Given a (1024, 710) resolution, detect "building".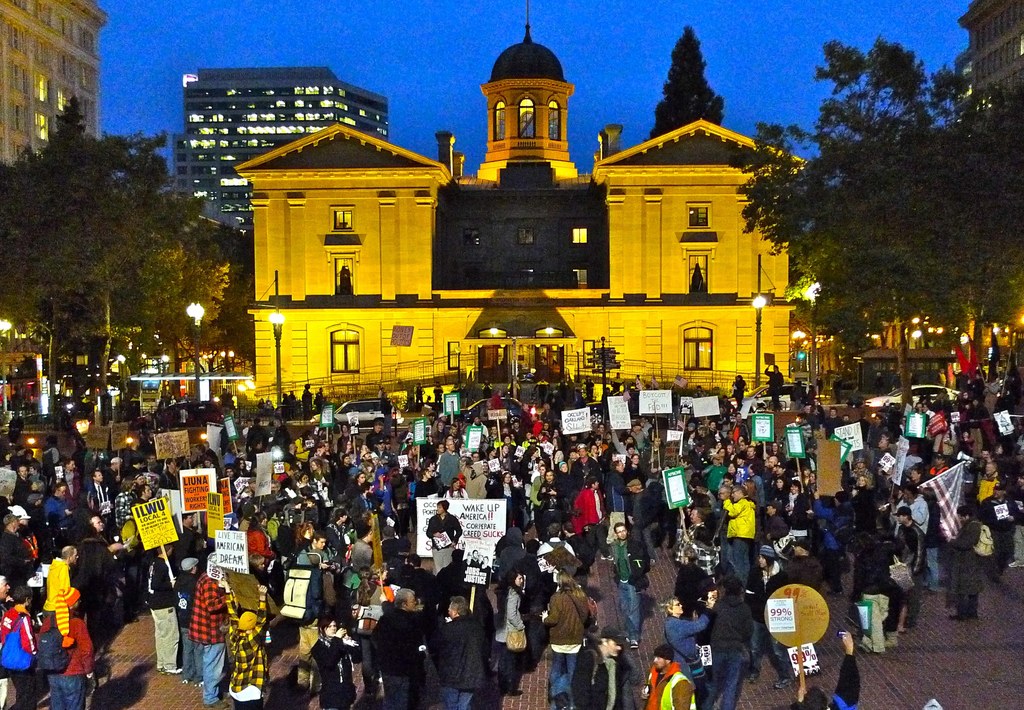
BBox(0, 0, 108, 168).
